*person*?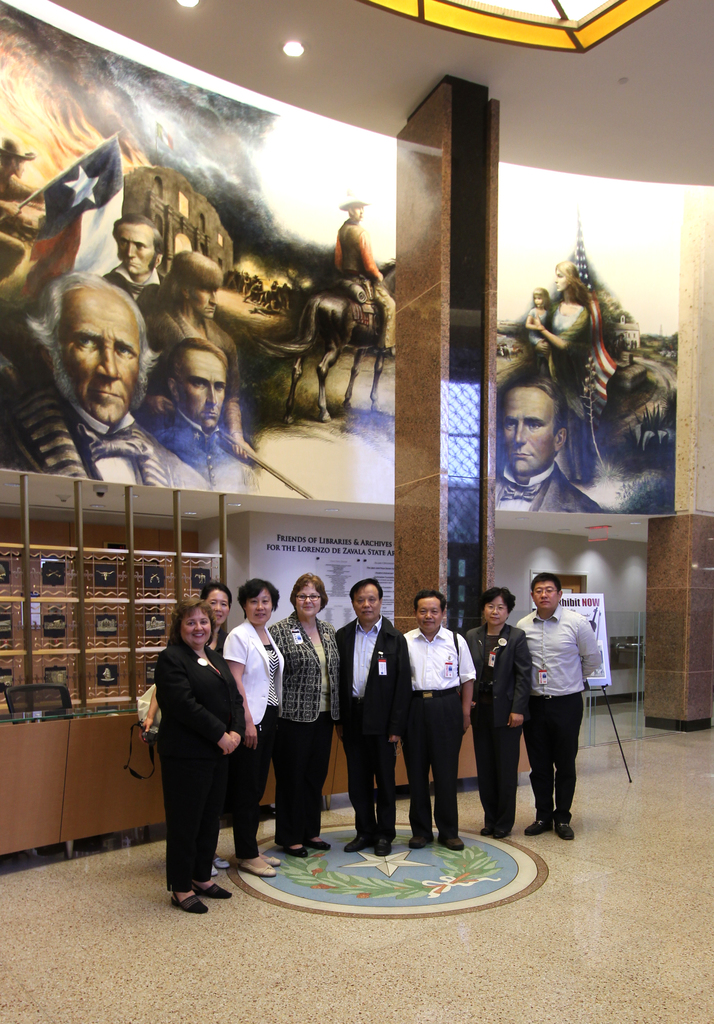
456:584:536:831
